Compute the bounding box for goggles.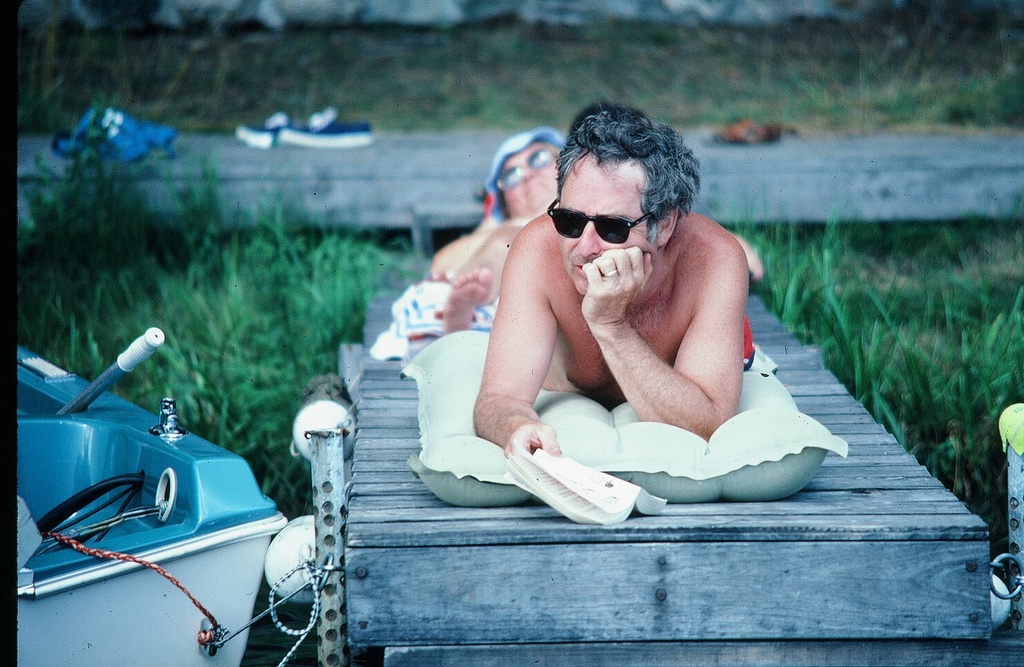
bbox=(493, 149, 558, 194).
